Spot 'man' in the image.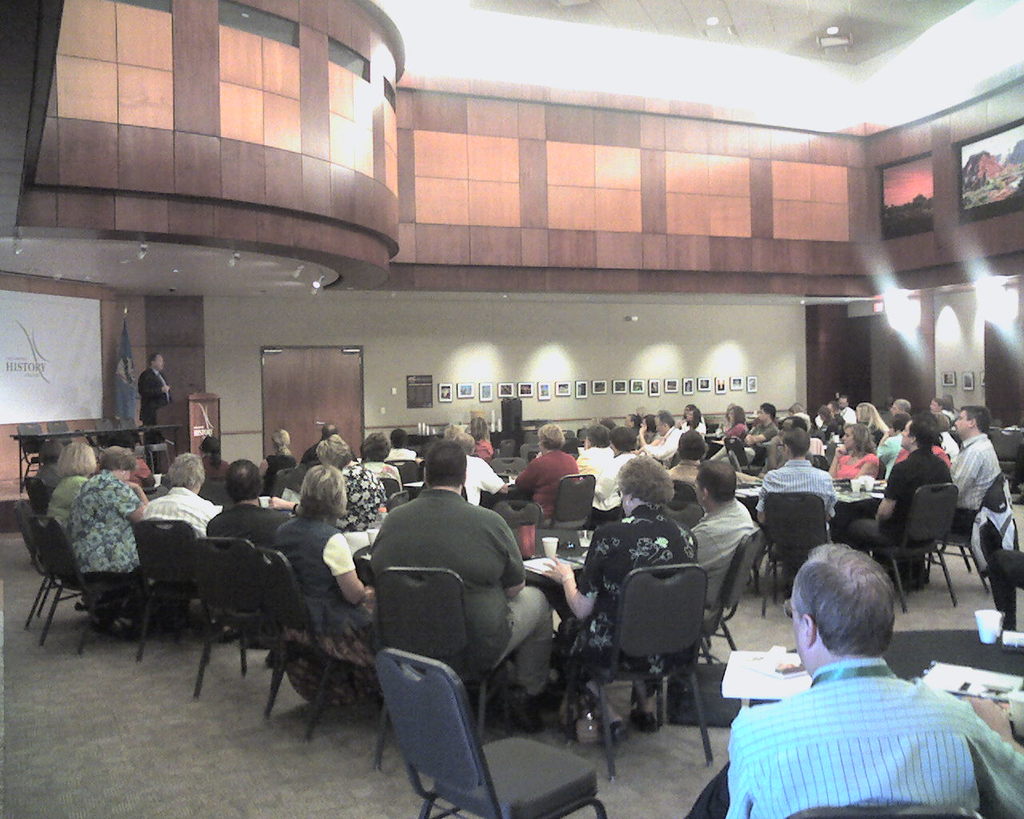
'man' found at region(641, 411, 684, 466).
